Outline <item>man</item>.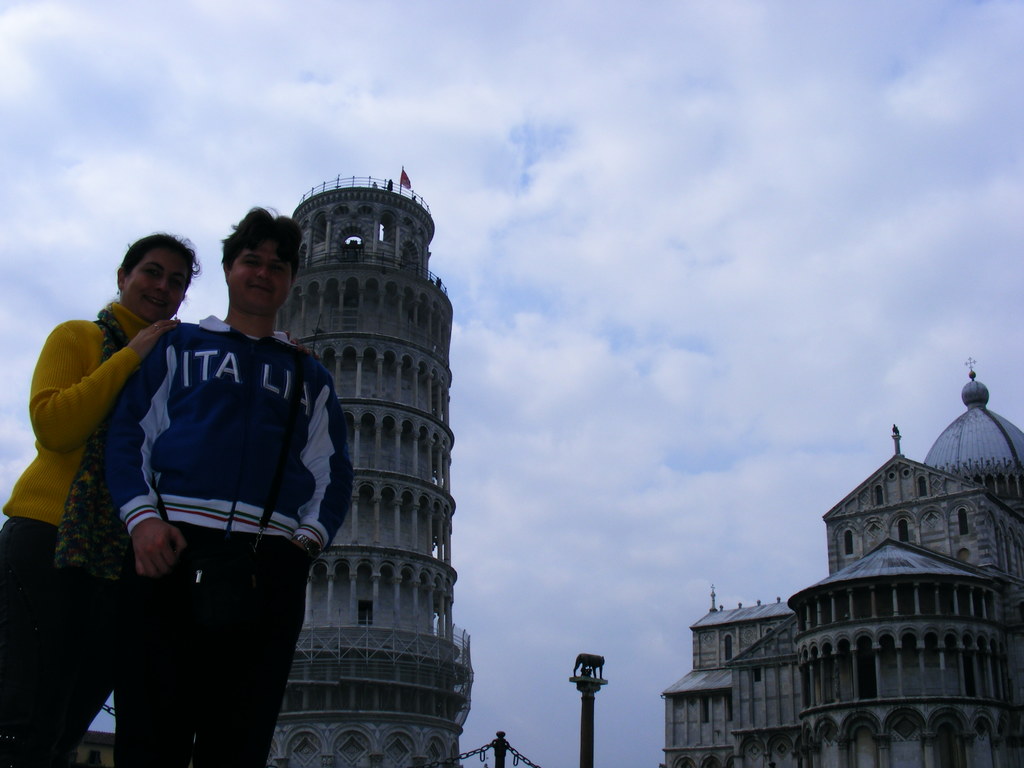
Outline: bbox(103, 207, 356, 767).
